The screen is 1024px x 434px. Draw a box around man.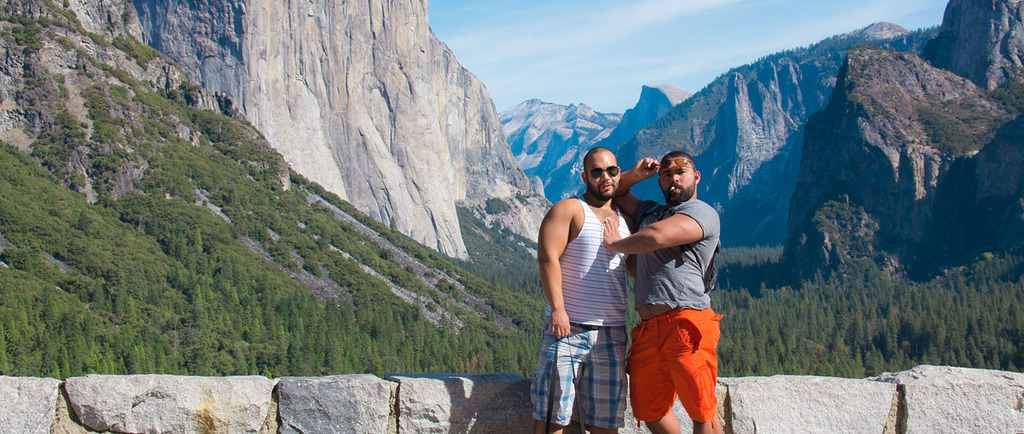
604:151:723:433.
